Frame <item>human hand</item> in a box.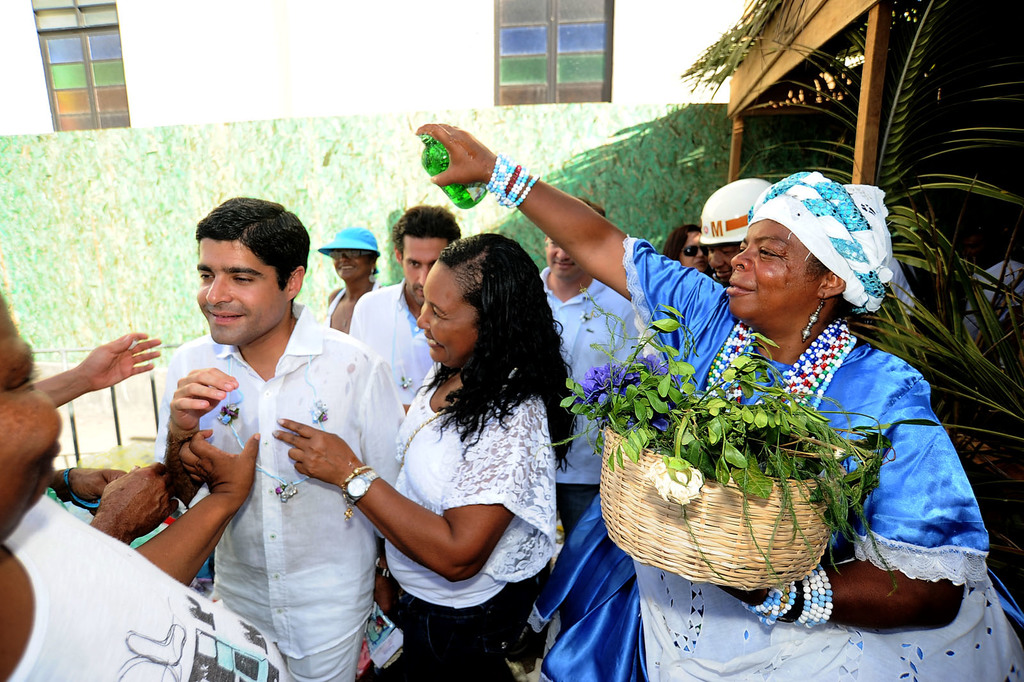
locate(65, 462, 129, 507).
